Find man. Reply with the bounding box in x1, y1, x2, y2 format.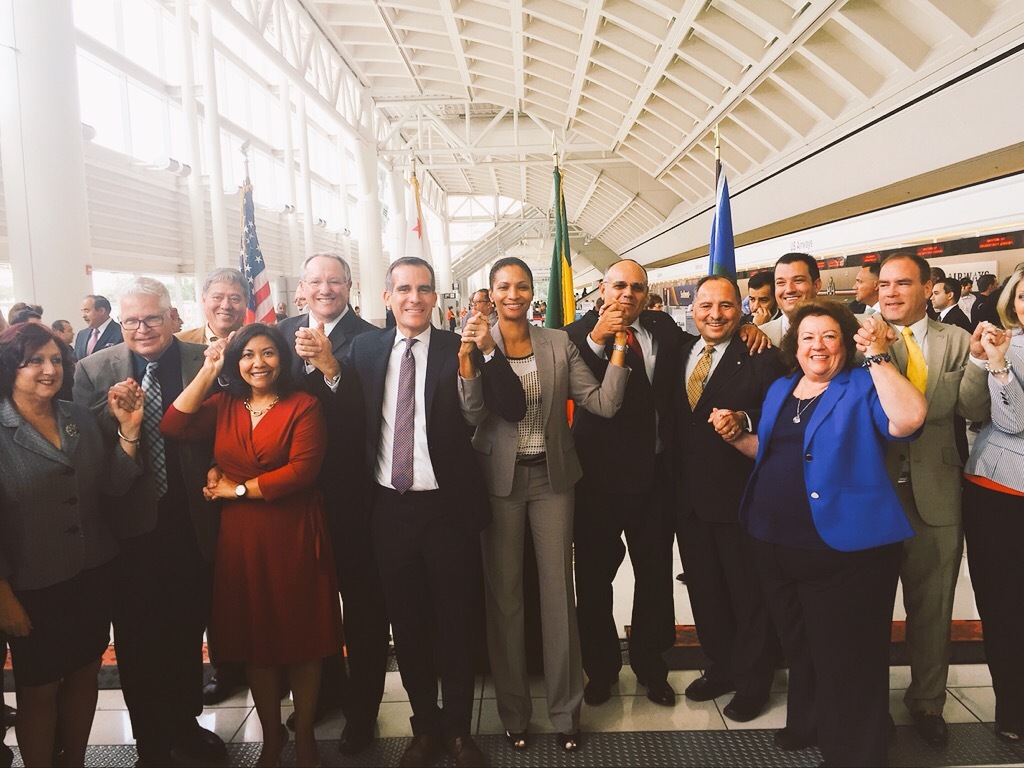
70, 295, 129, 361.
